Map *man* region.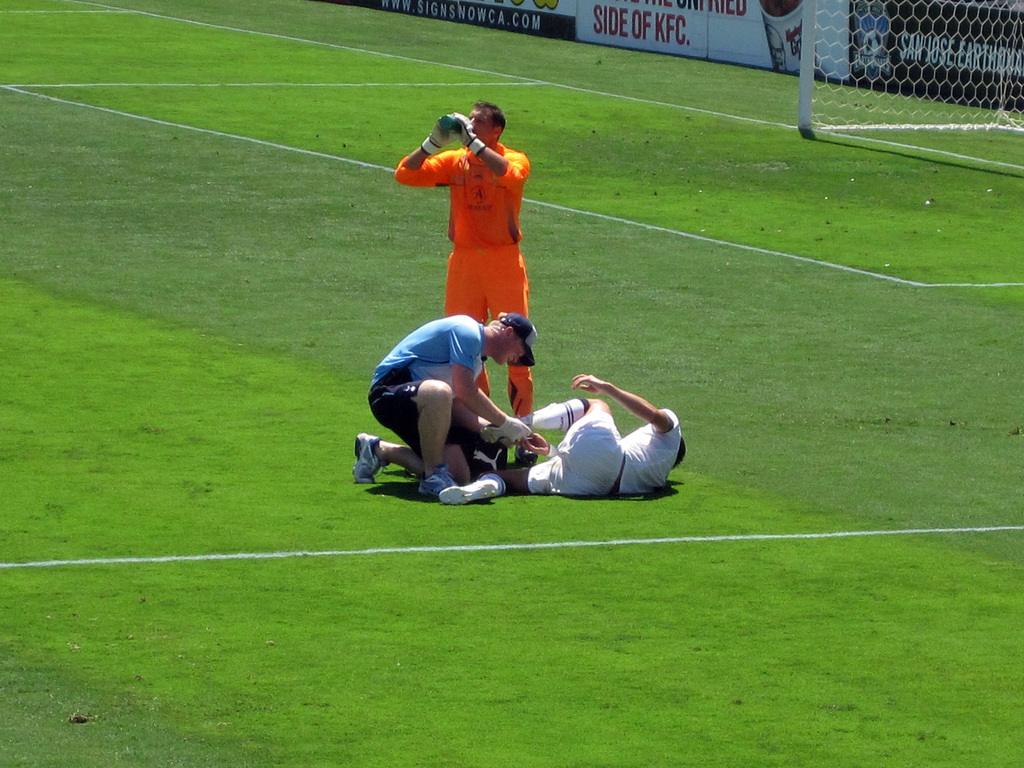
Mapped to 368, 305, 490, 453.
